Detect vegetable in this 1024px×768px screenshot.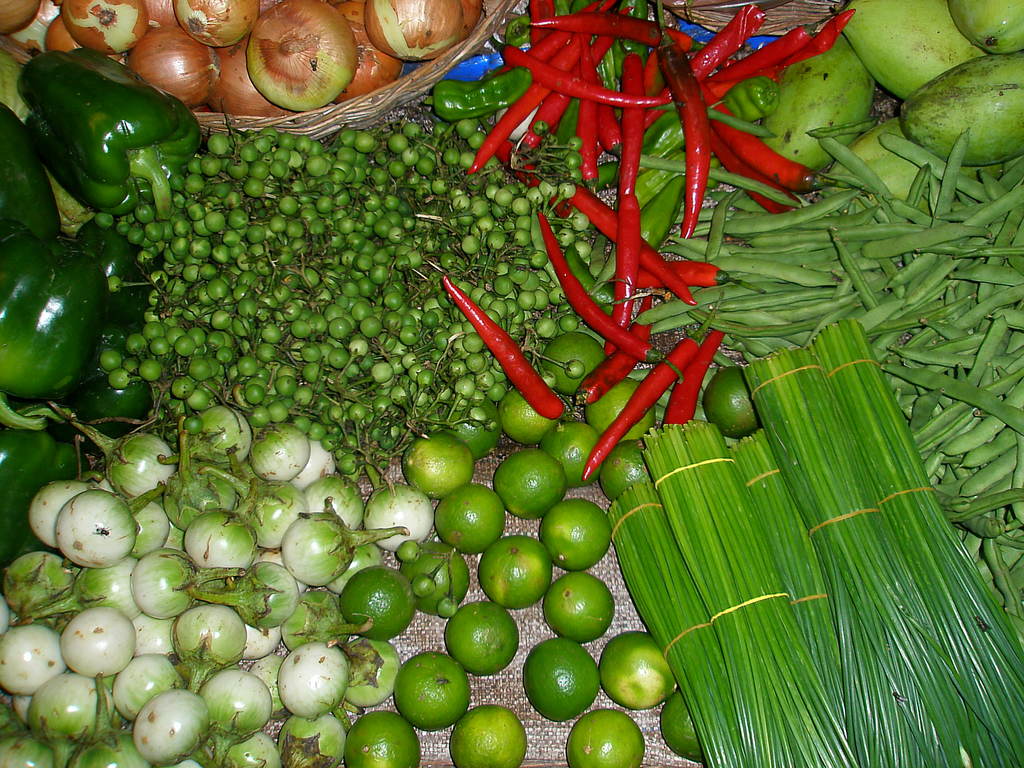
Detection: pyautogui.locateOnScreen(76, 218, 169, 324).
